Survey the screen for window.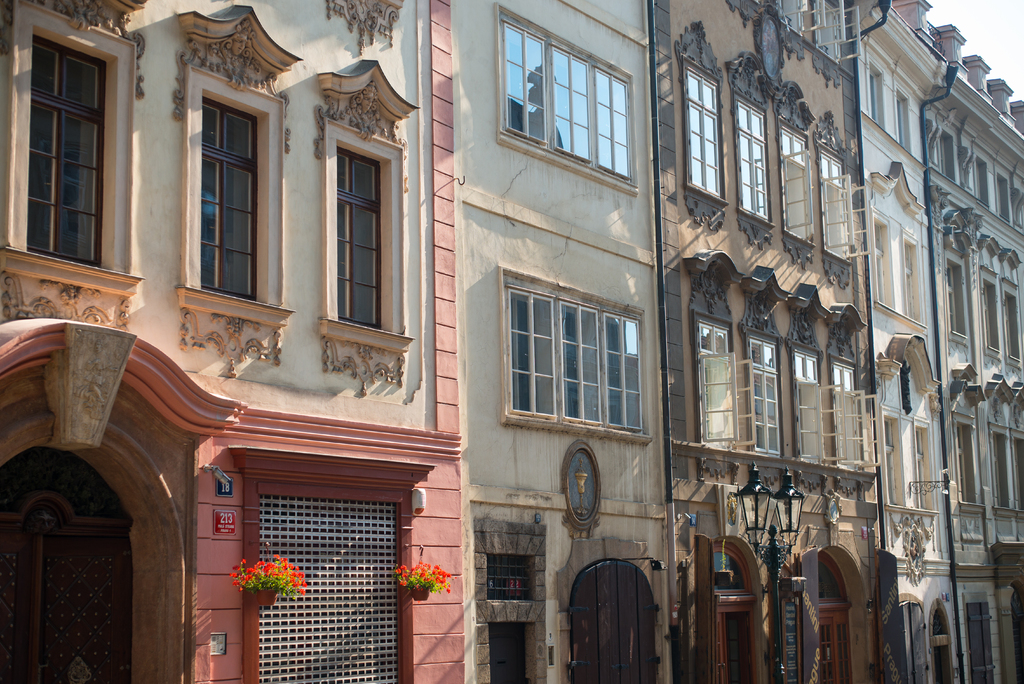
Survey found: [x1=897, y1=104, x2=905, y2=145].
